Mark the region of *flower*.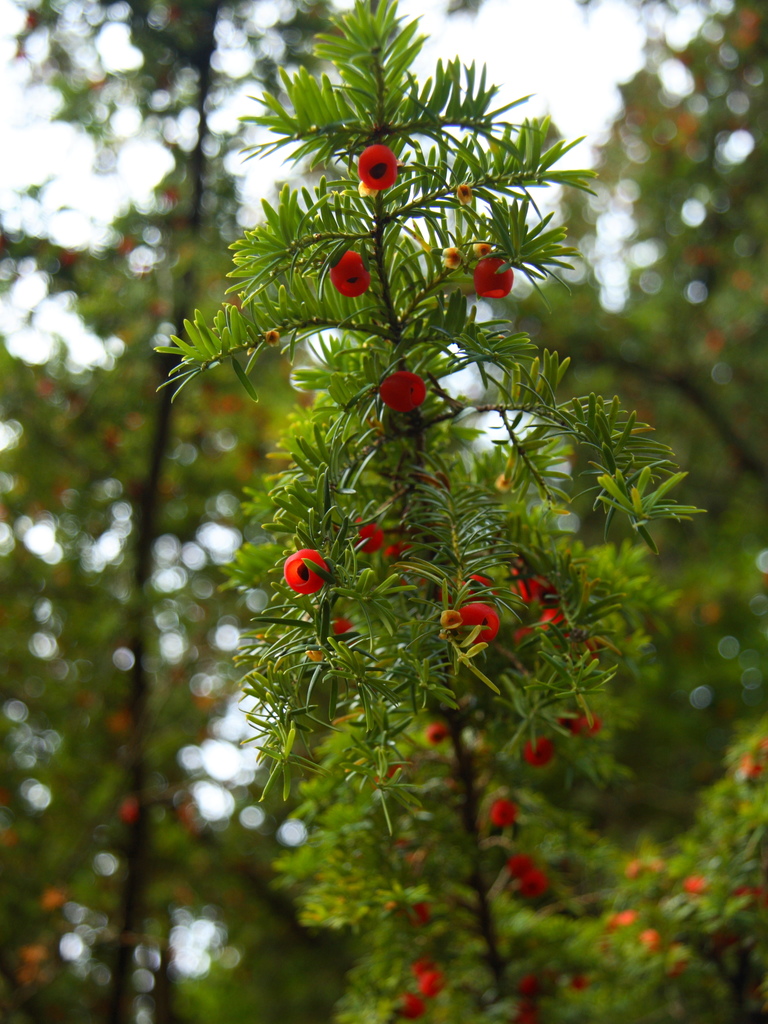
Region: [x1=384, y1=370, x2=430, y2=409].
